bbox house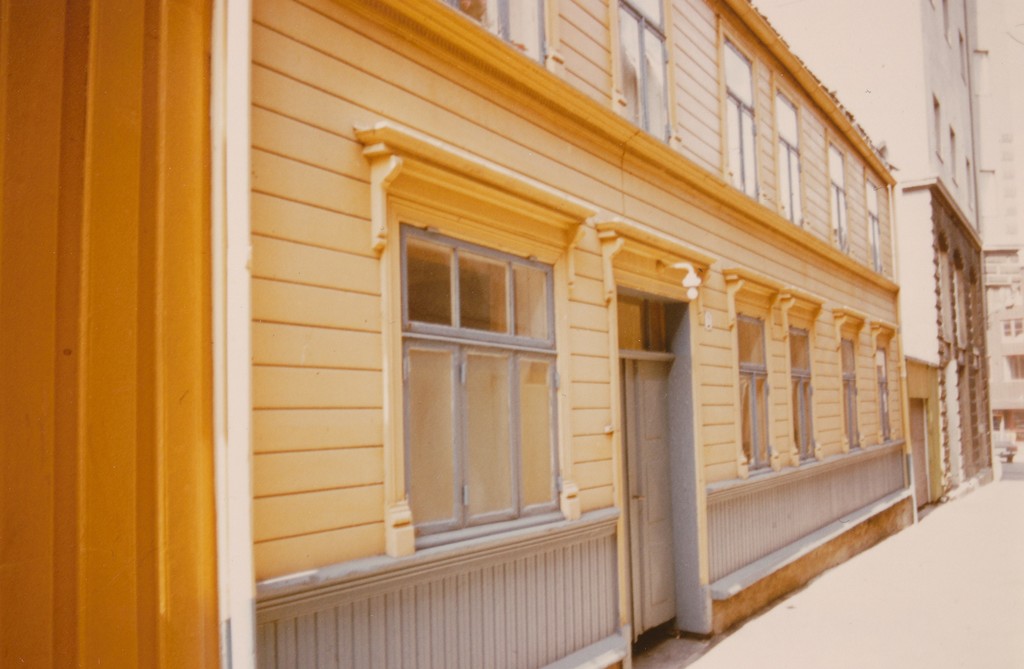
(x1=748, y1=0, x2=1002, y2=505)
